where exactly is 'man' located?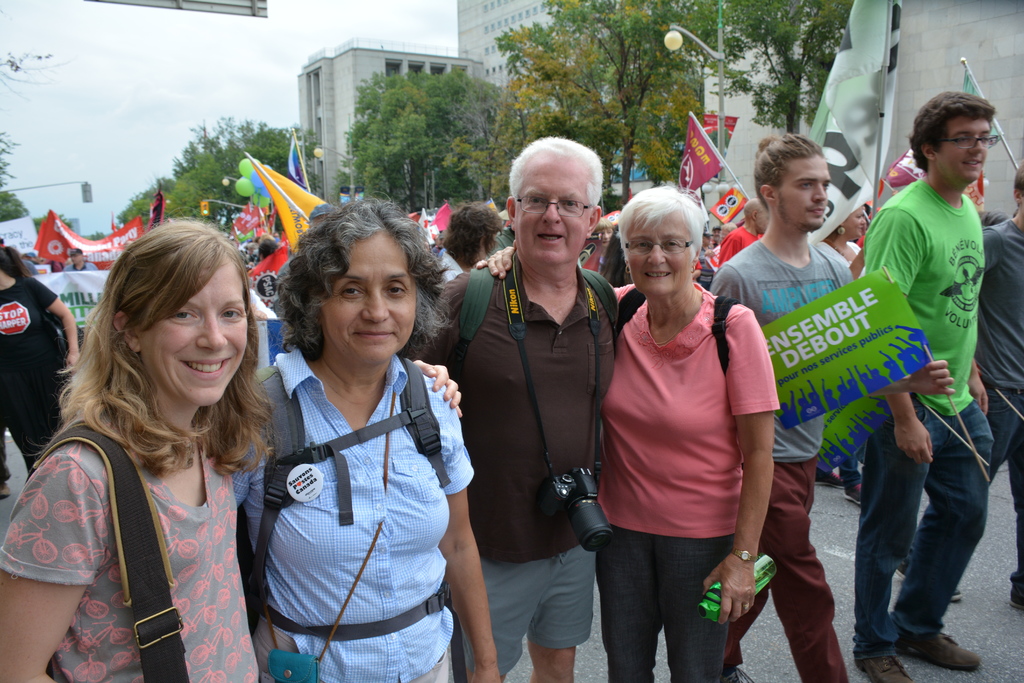
Its bounding box is (408,133,627,681).
